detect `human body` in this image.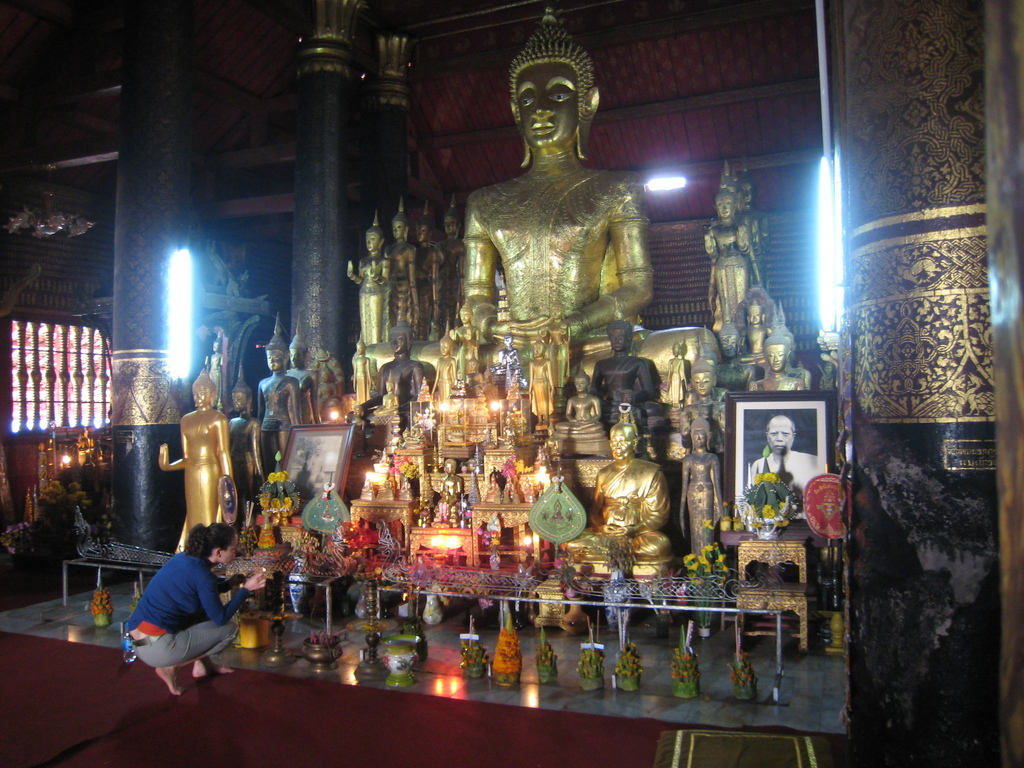
Detection: left=676, top=419, right=725, bottom=556.
